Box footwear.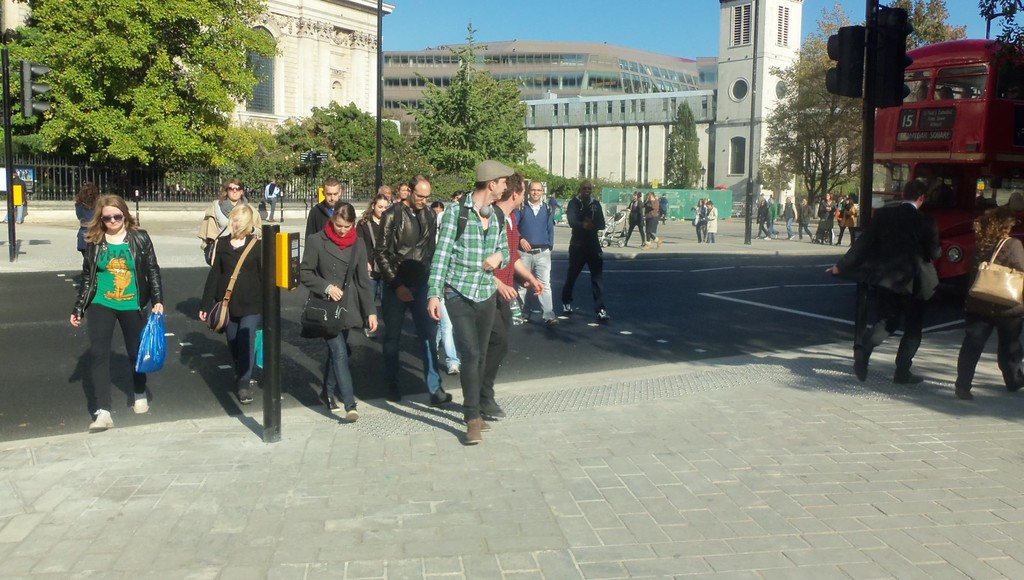
box=[561, 300, 573, 315].
